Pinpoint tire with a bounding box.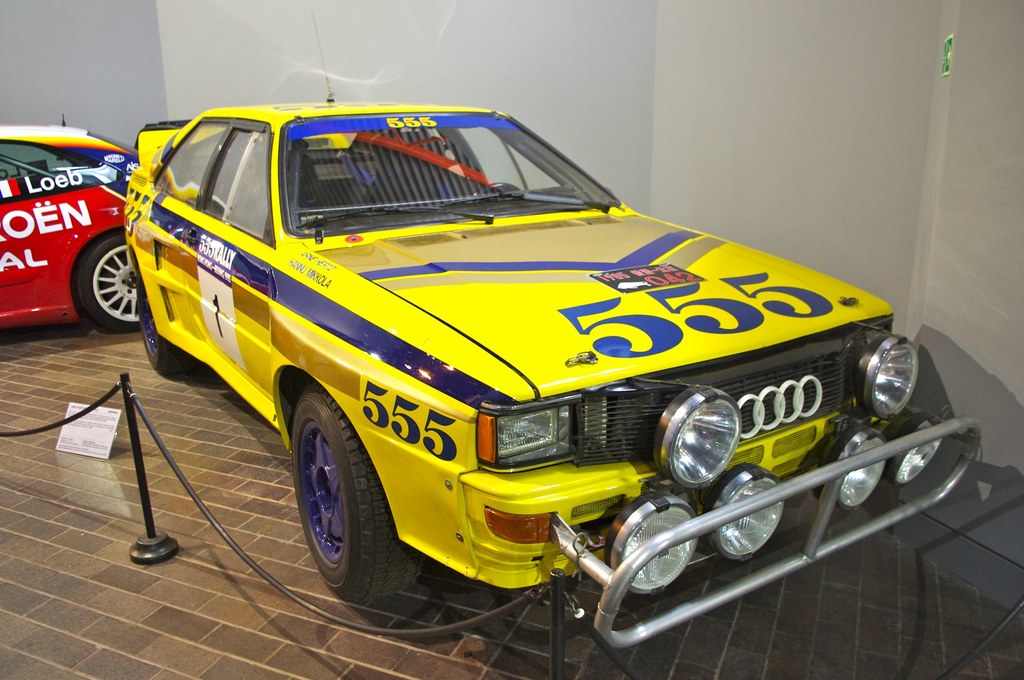
(78,232,140,332).
